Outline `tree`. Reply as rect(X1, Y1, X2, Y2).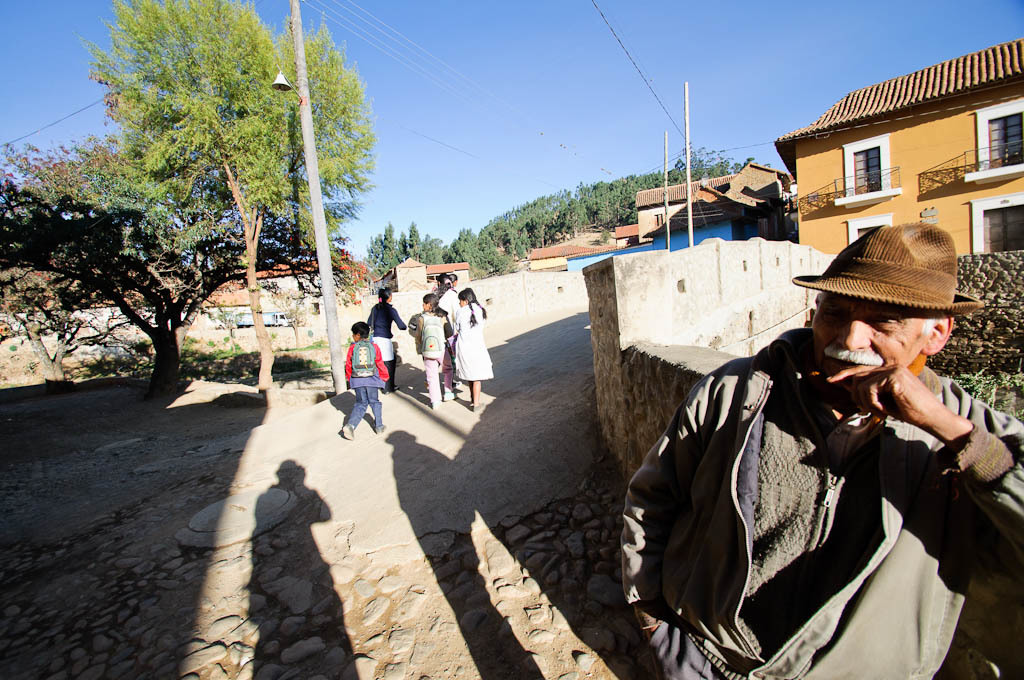
rect(0, 127, 315, 389).
